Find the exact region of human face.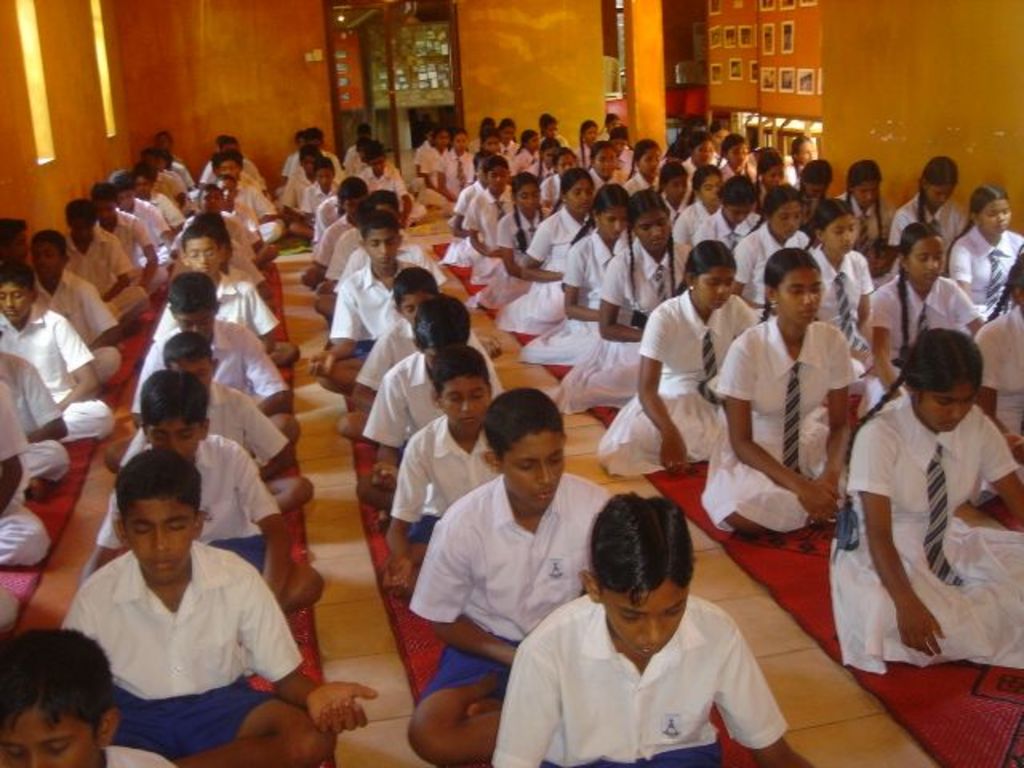
Exact region: region(826, 213, 859, 253).
